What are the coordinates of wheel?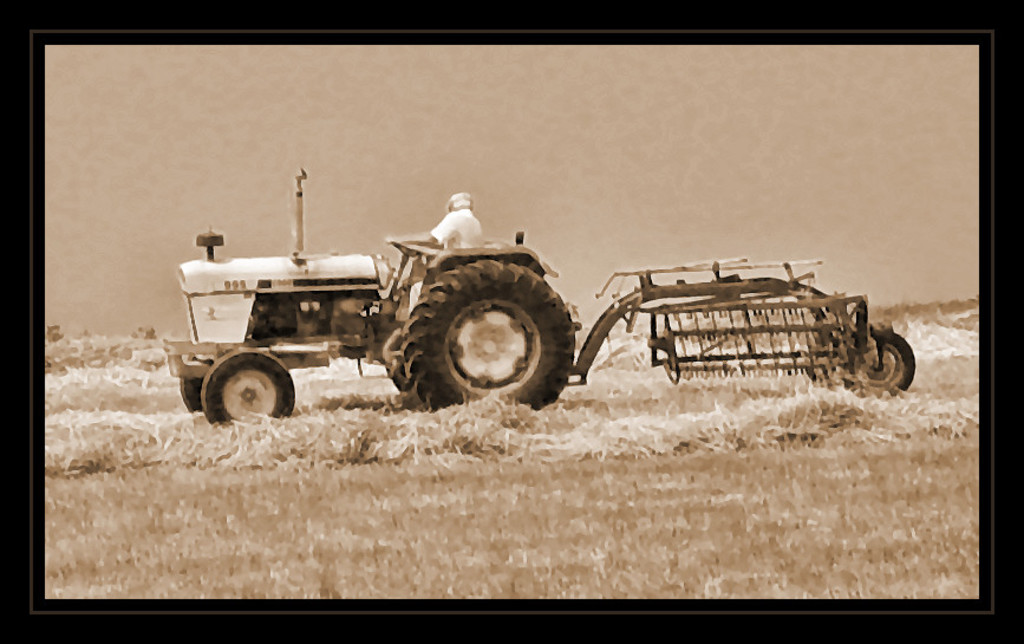
x1=176, y1=353, x2=204, y2=412.
